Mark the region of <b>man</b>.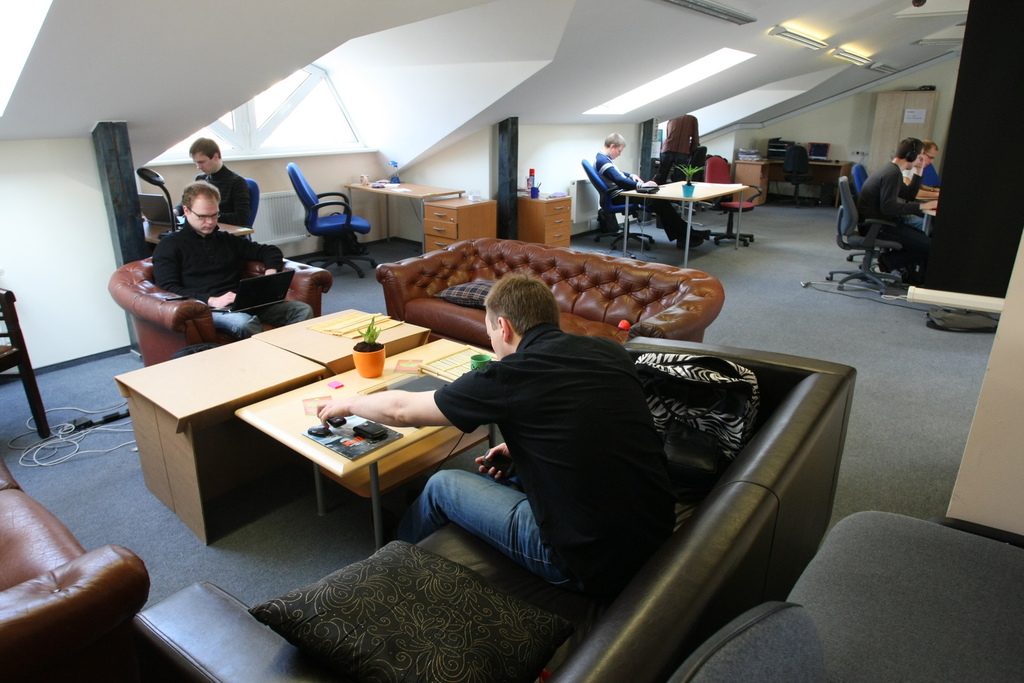
Region: crop(155, 181, 318, 337).
